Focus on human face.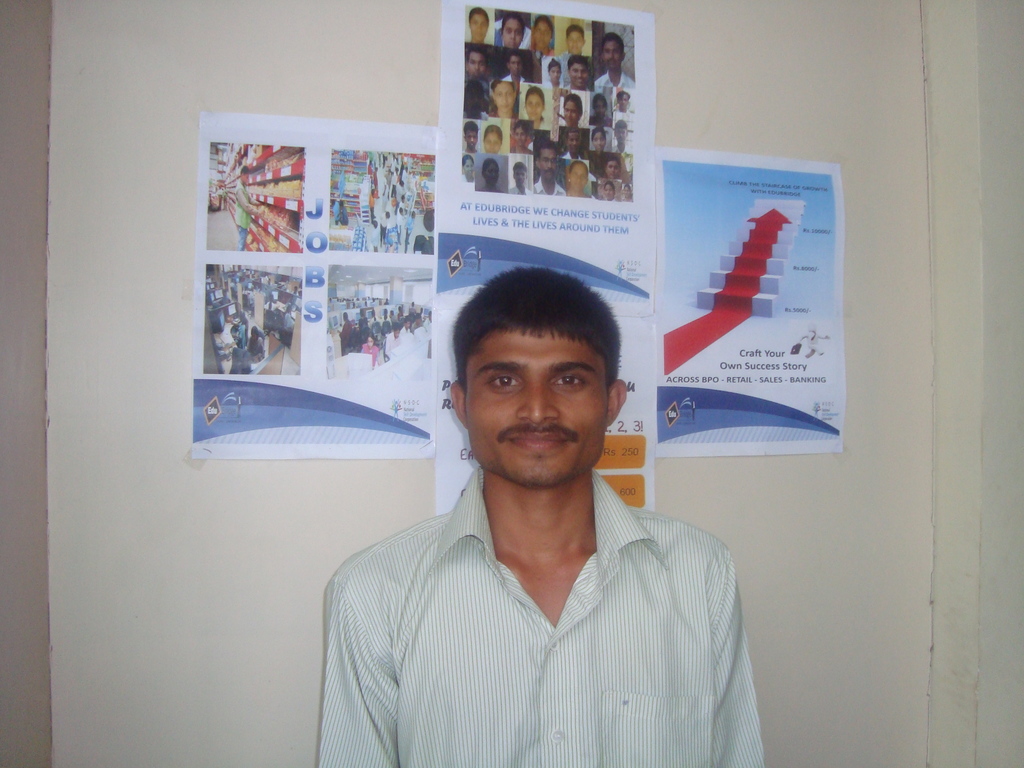
Focused at select_region(500, 15, 523, 47).
